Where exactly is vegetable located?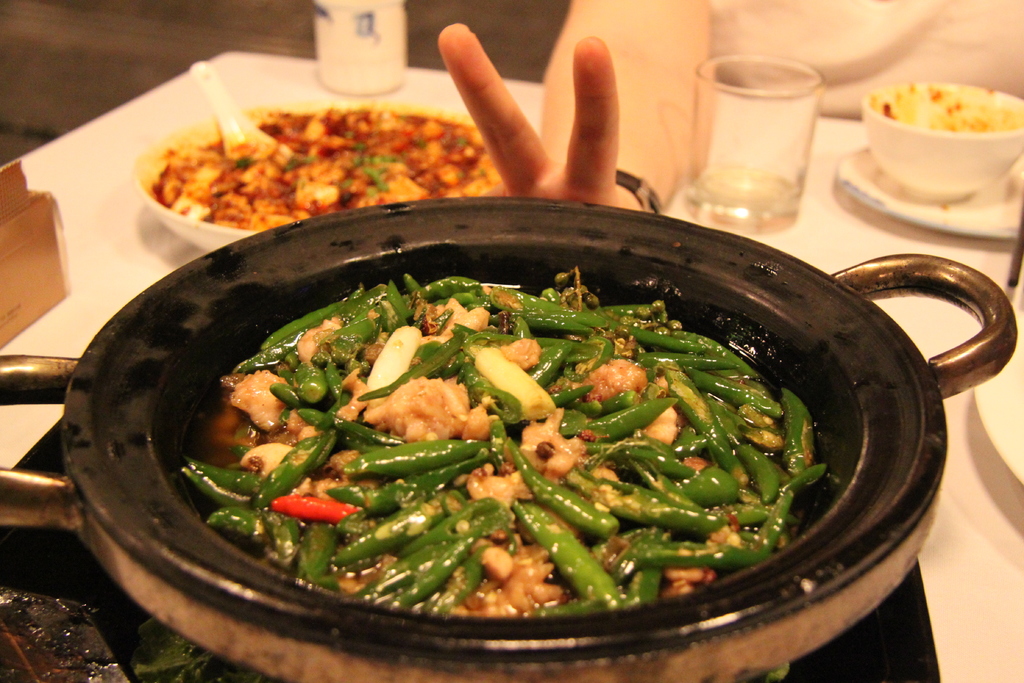
Its bounding box is {"left": 525, "top": 338, "right": 578, "bottom": 384}.
